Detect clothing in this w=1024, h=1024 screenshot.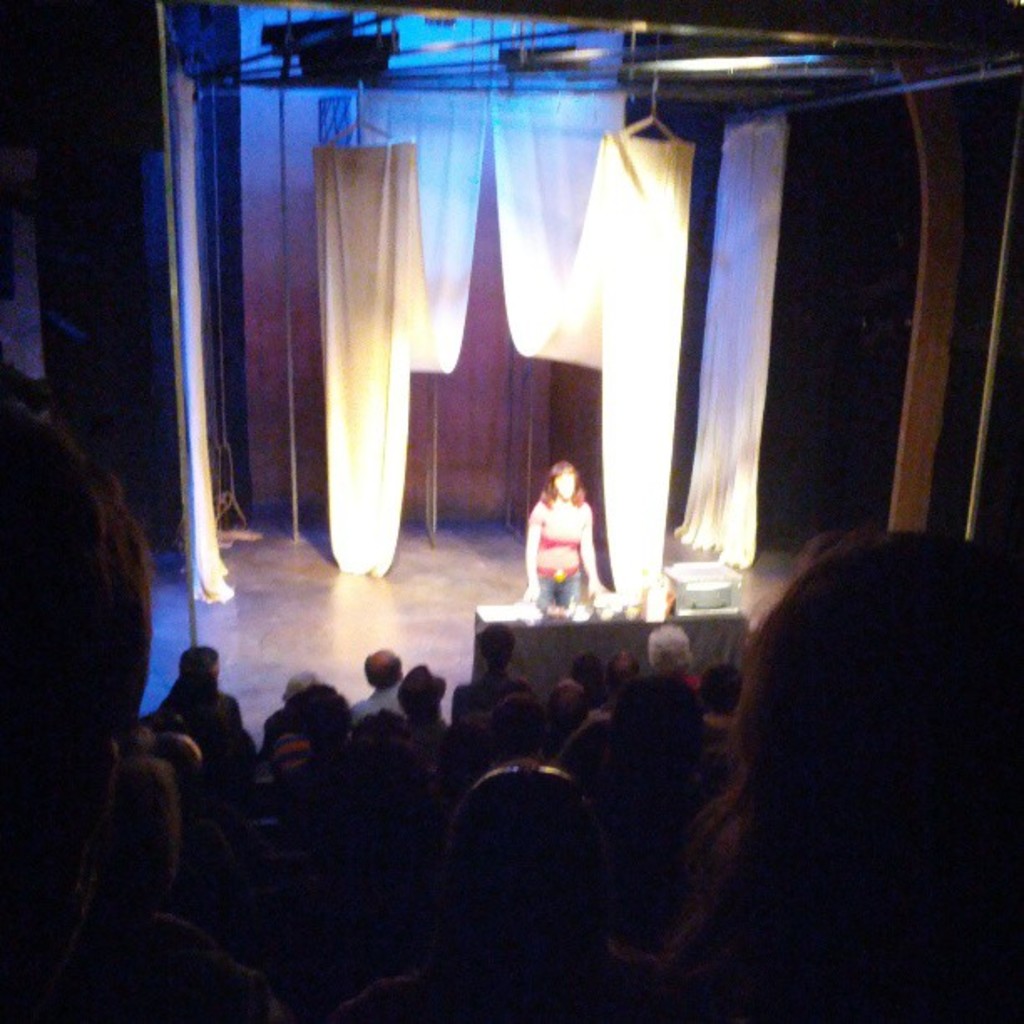
Detection: <box>534,495,589,571</box>.
